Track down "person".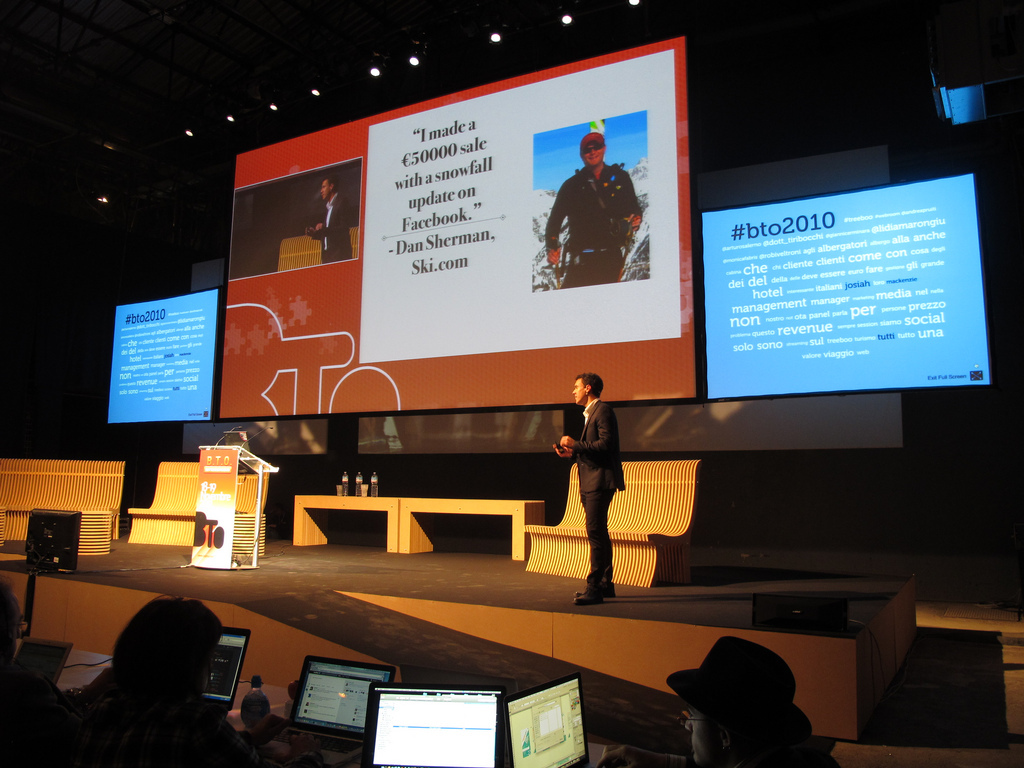
Tracked to detection(1, 596, 252, 767).
